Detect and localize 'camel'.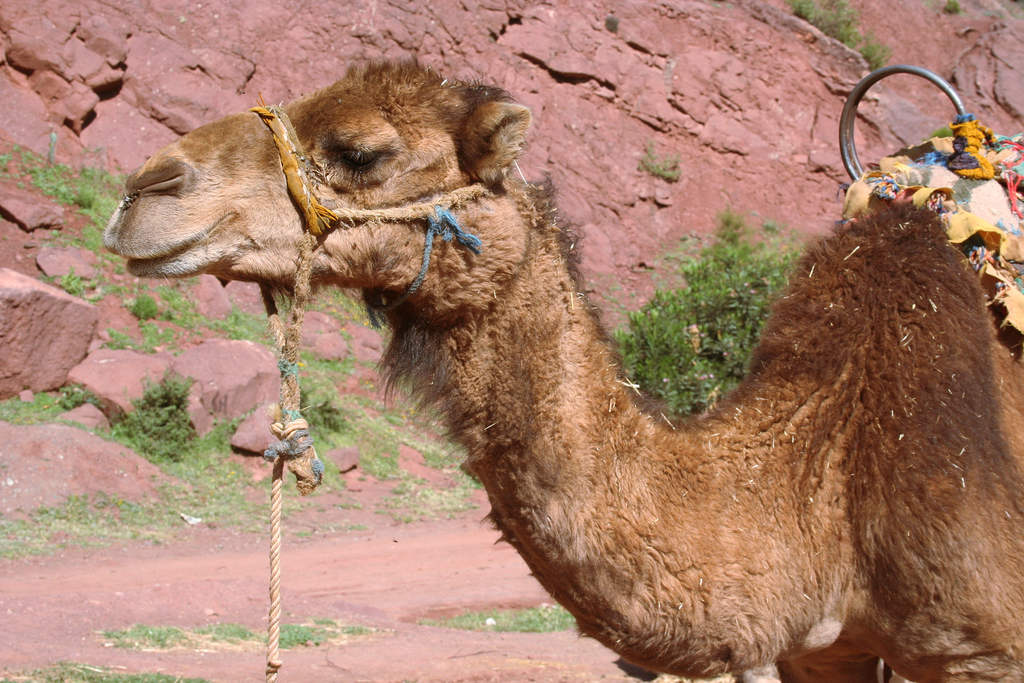
Localized at bbox(97, 60, 1023, 682).
